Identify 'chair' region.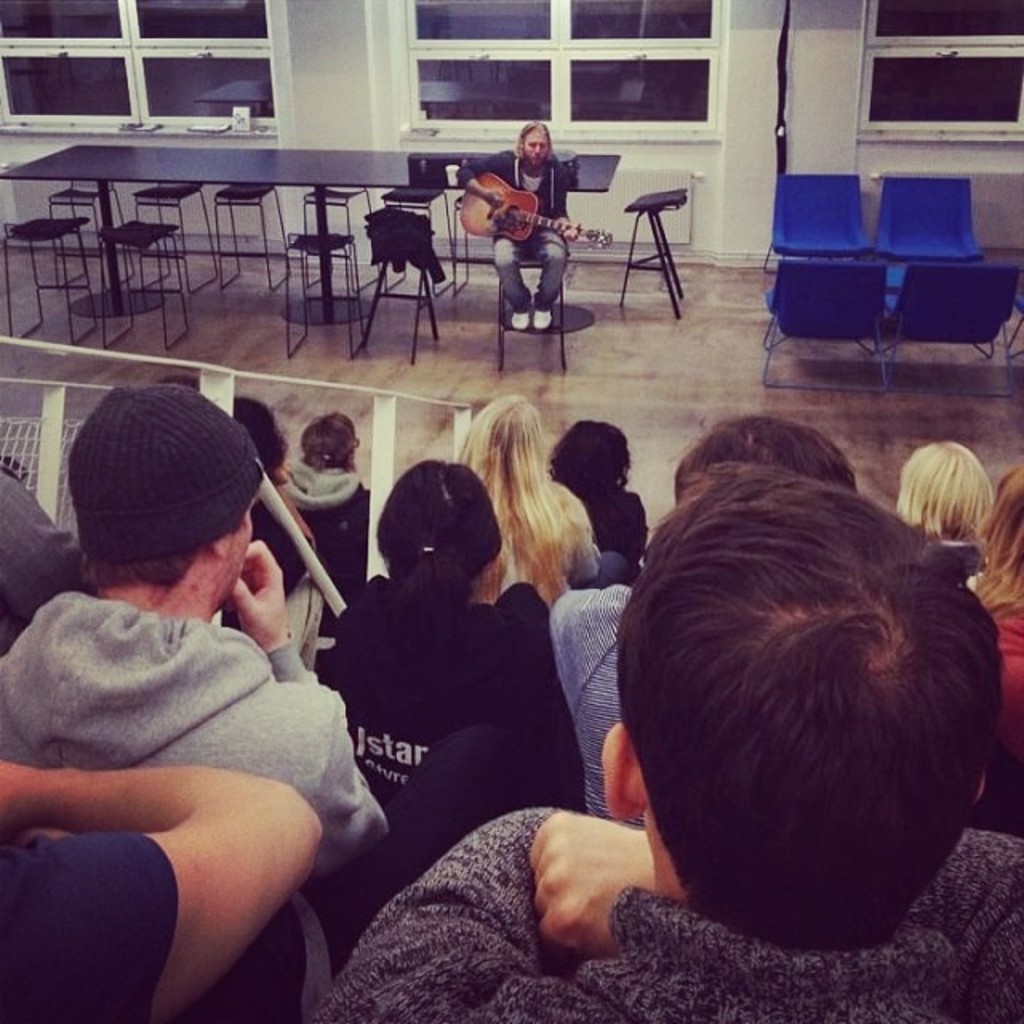
Region: box(885, 261, 1022, 403).
